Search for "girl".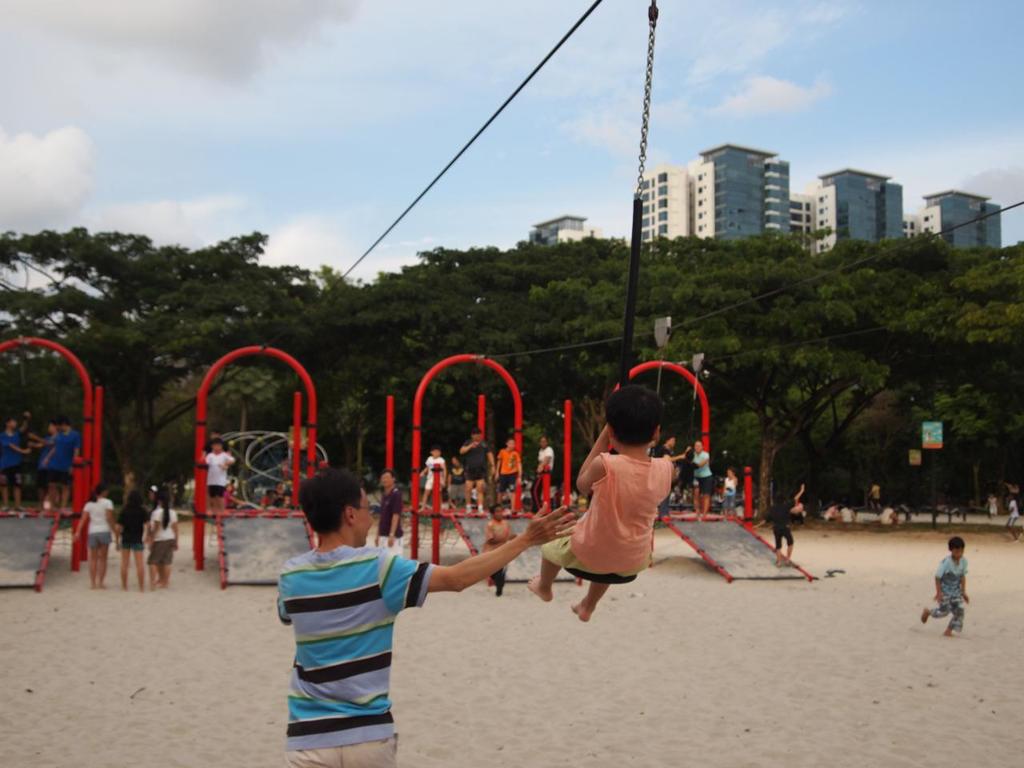
Found at rect(840, 502, 854, 522).
